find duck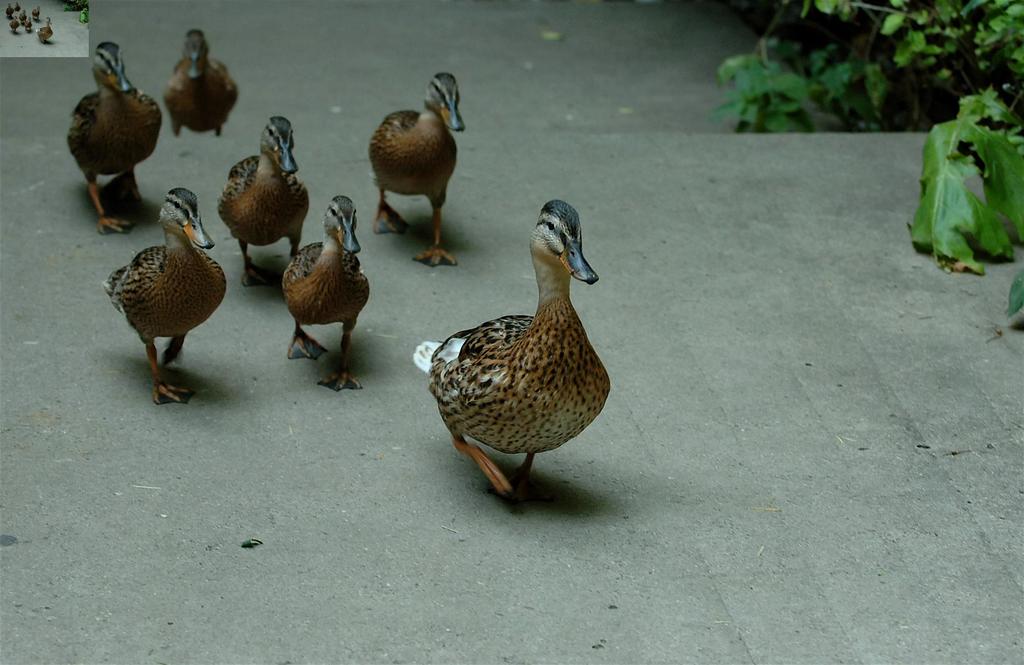
rect(164, 26, 246, 150)
